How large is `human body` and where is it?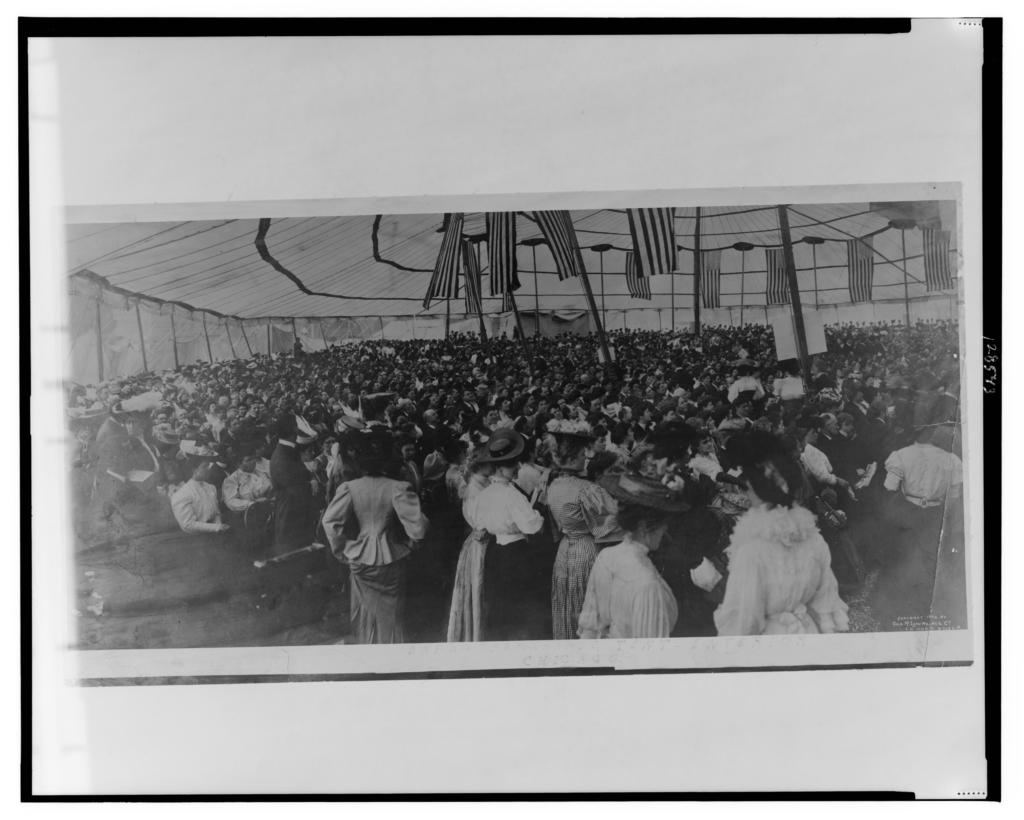
Bounding box: 712/493/849/632.
